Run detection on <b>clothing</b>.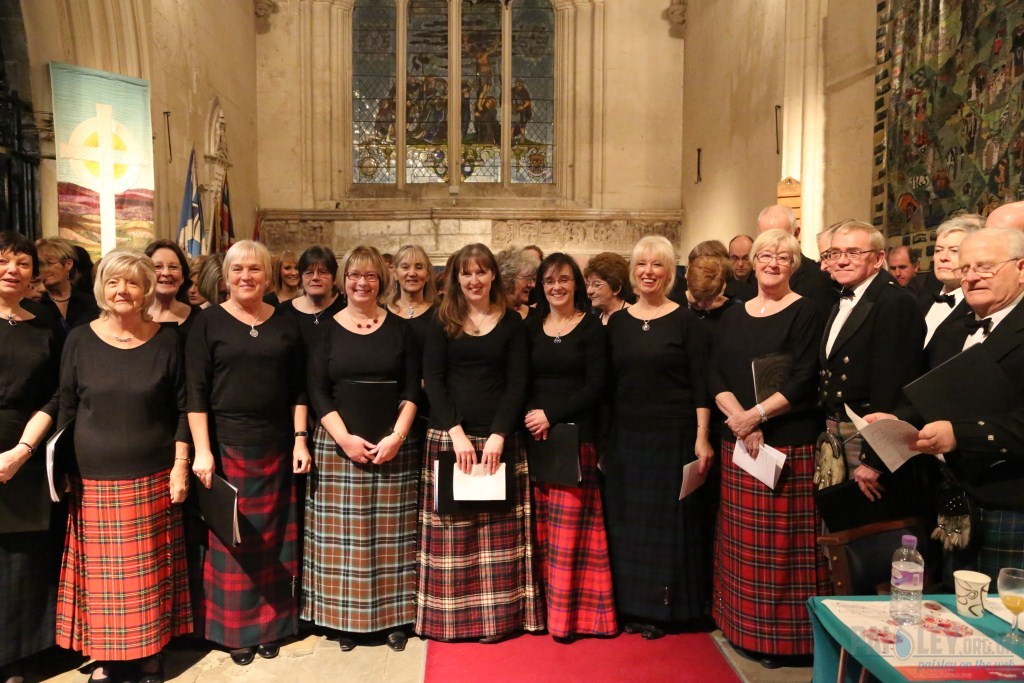
Result: l=22, t=282, r=94, b=337.
